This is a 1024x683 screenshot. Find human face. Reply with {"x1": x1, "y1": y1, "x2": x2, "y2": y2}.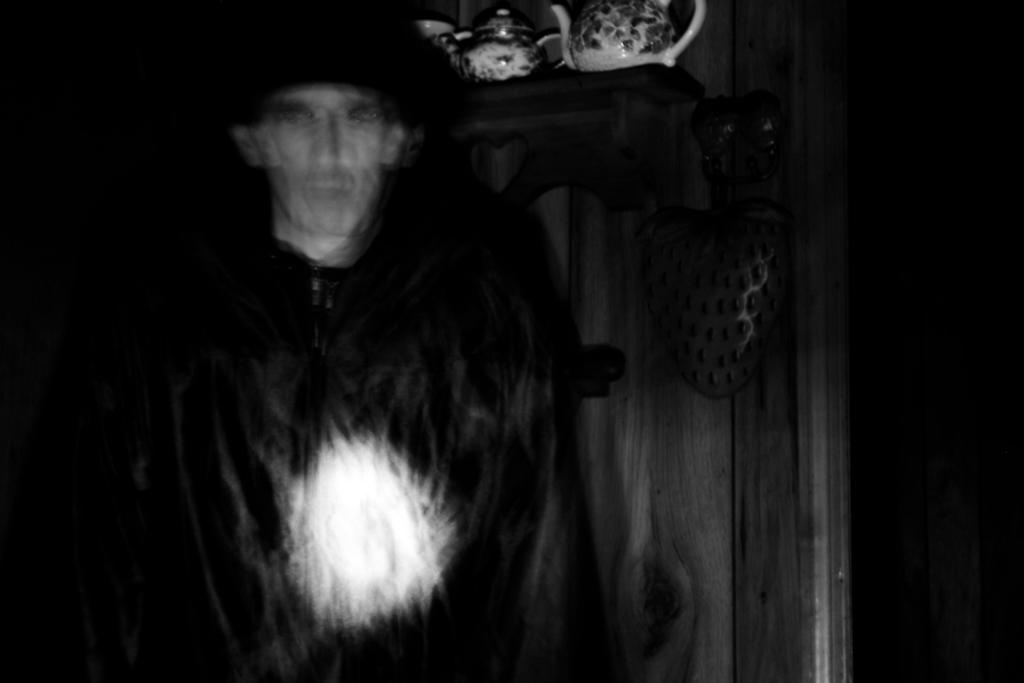
{"x1": 269, "y1": 88, "x2": 390, "y2": 234}.
